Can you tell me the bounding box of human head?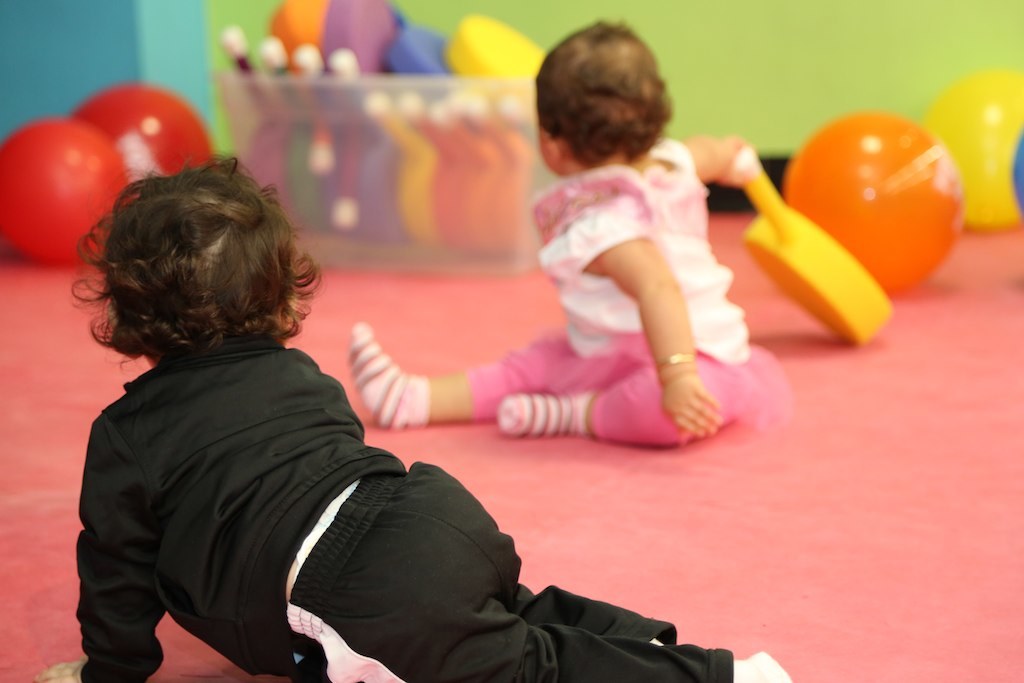
locate(535, 20, 674, 175).
